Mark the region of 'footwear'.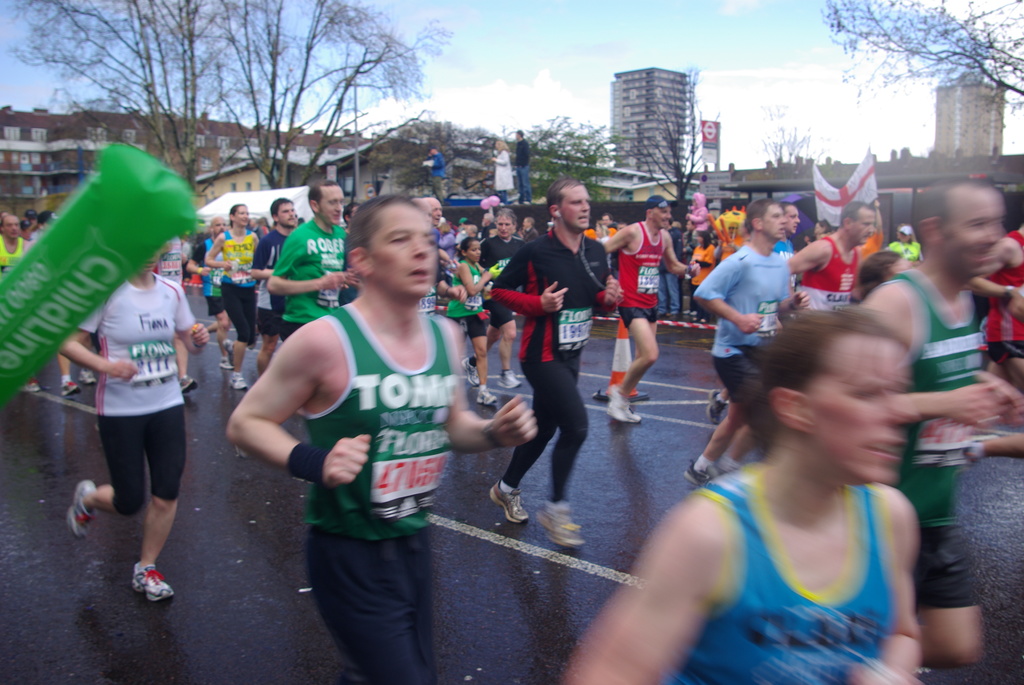
Region: region(476, 388, 495, 407).
